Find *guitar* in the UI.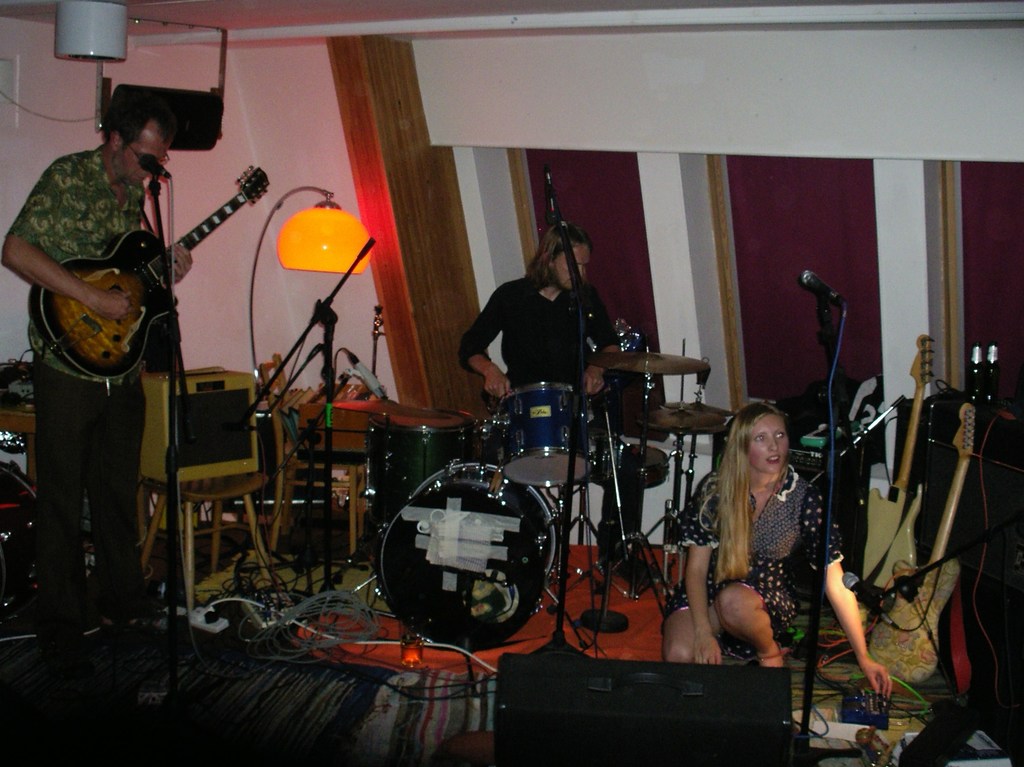
UI element at [866,394,998,686].
